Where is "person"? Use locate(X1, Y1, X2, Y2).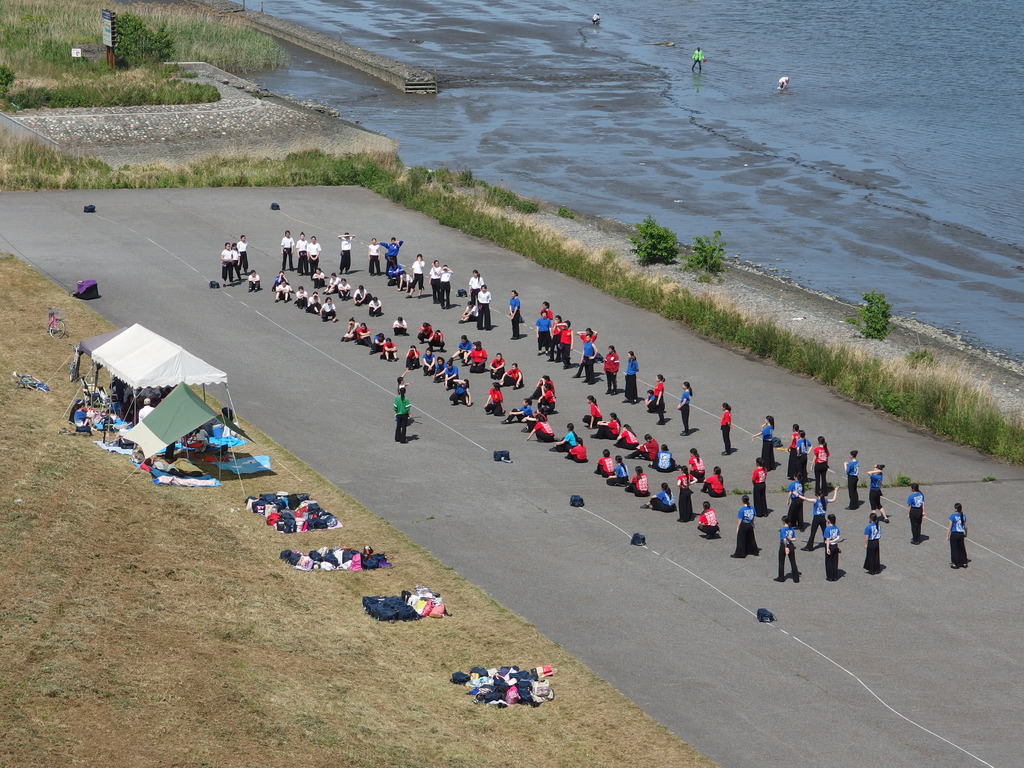
locate(368, 244, 381, 270).
